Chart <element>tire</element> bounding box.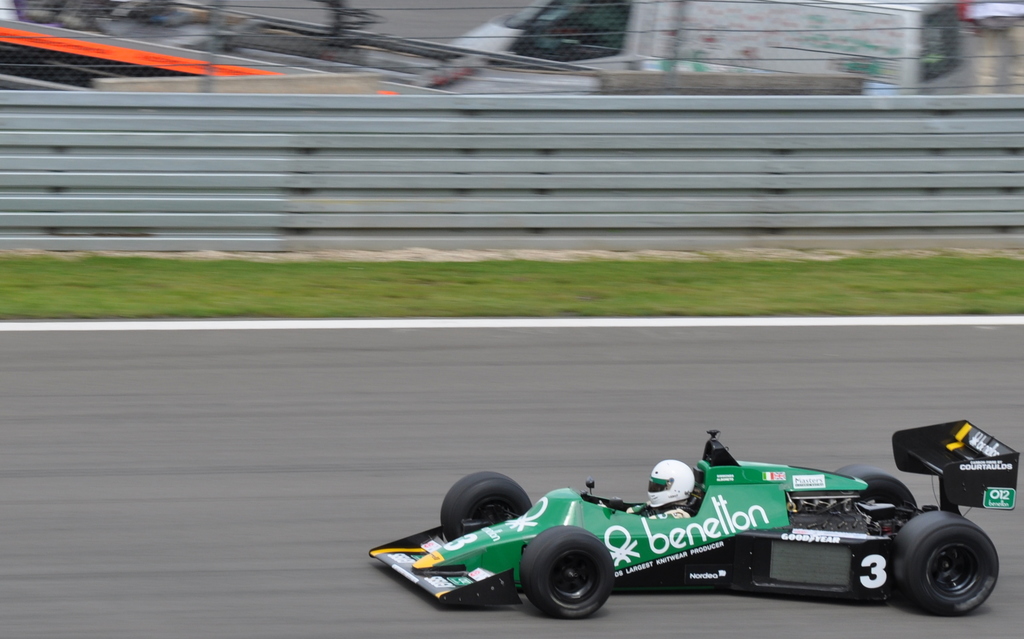
Charted: [left=899, top=523, right=998, bottom=619].
